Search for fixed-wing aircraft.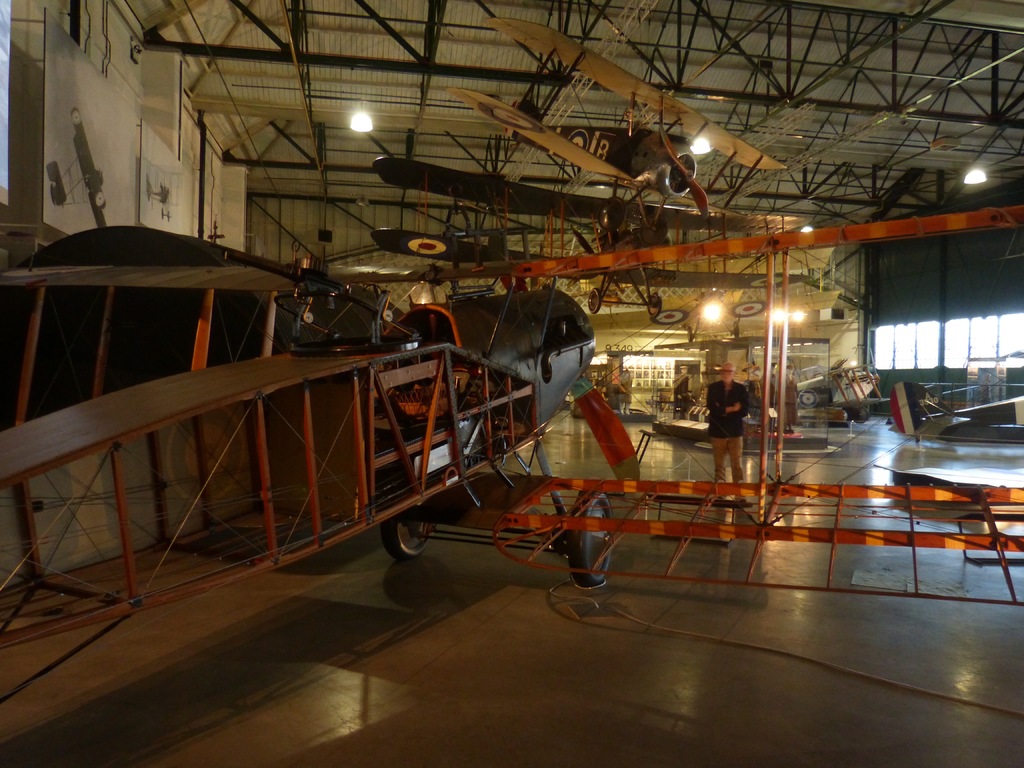
Found at rect(883, 381, 1020, 447).
